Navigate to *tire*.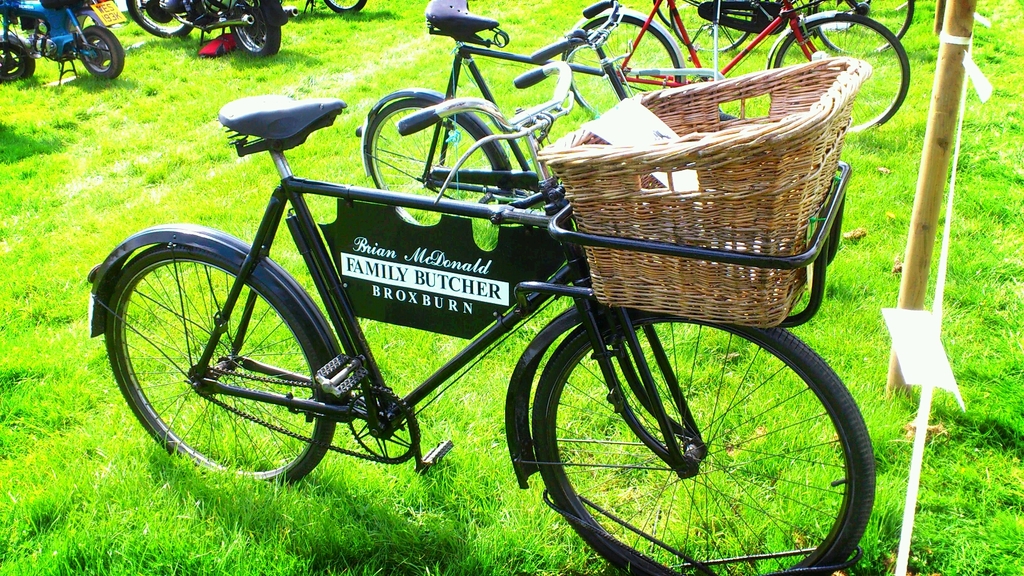
Navigation target: <region>1, 32, 38, 83</region>.
